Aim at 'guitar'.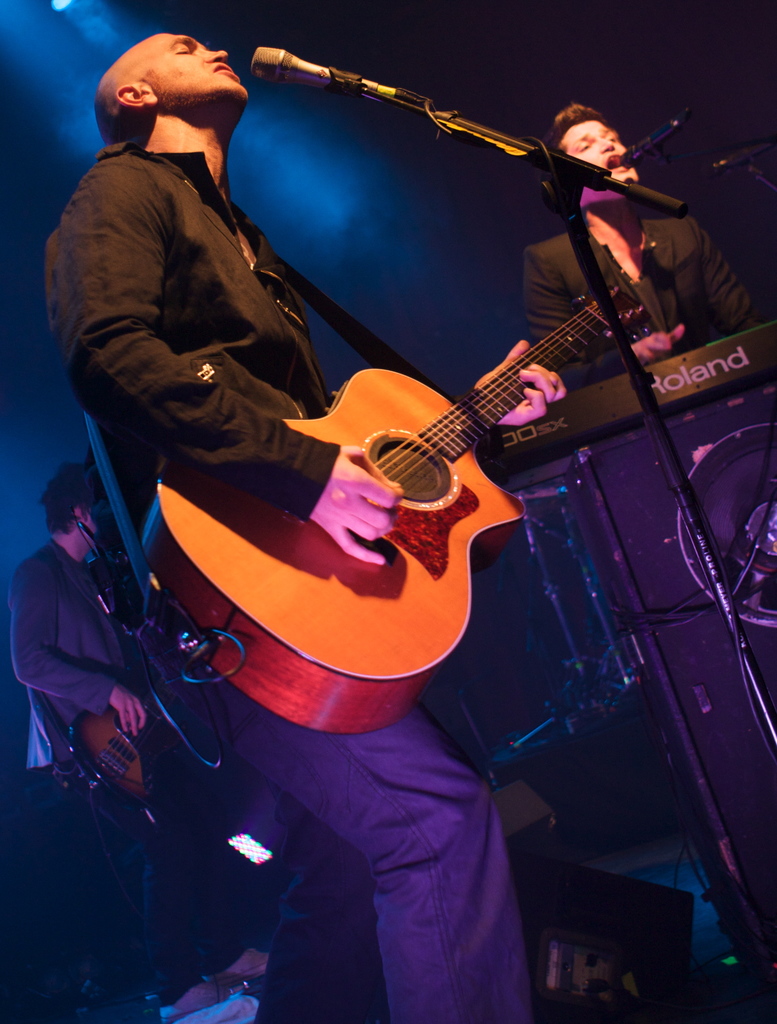
Aimed at left=148, top=278, right=657, bottom=743.
